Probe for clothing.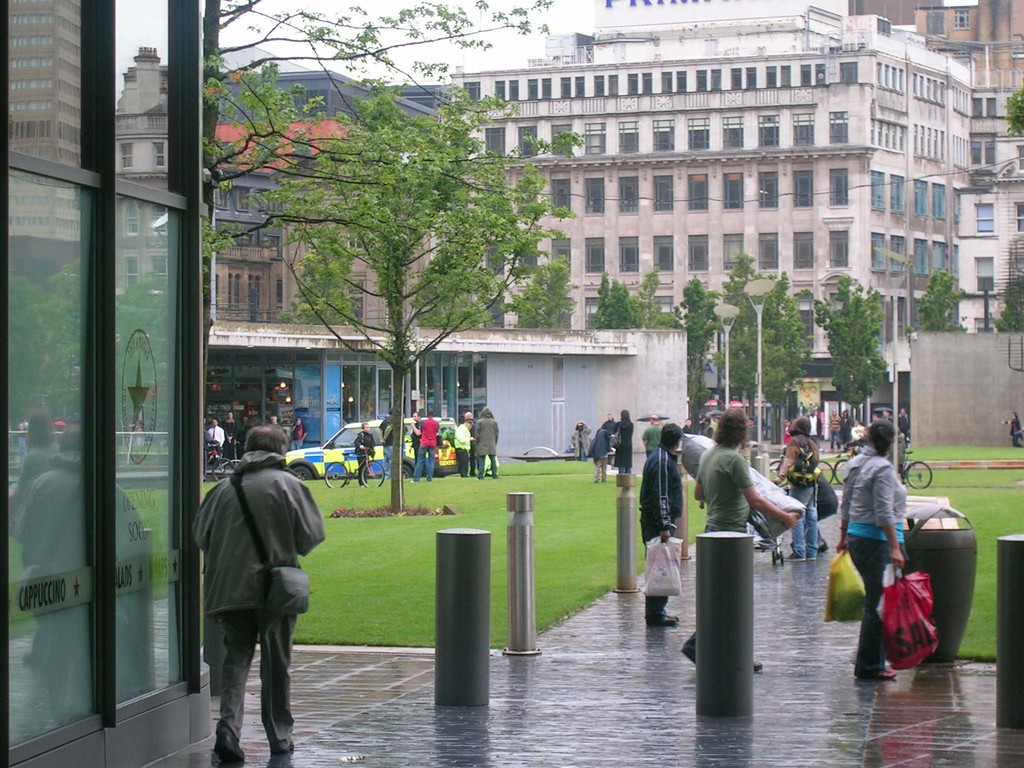
Probe result: box=[413, 413, 431, 490].
